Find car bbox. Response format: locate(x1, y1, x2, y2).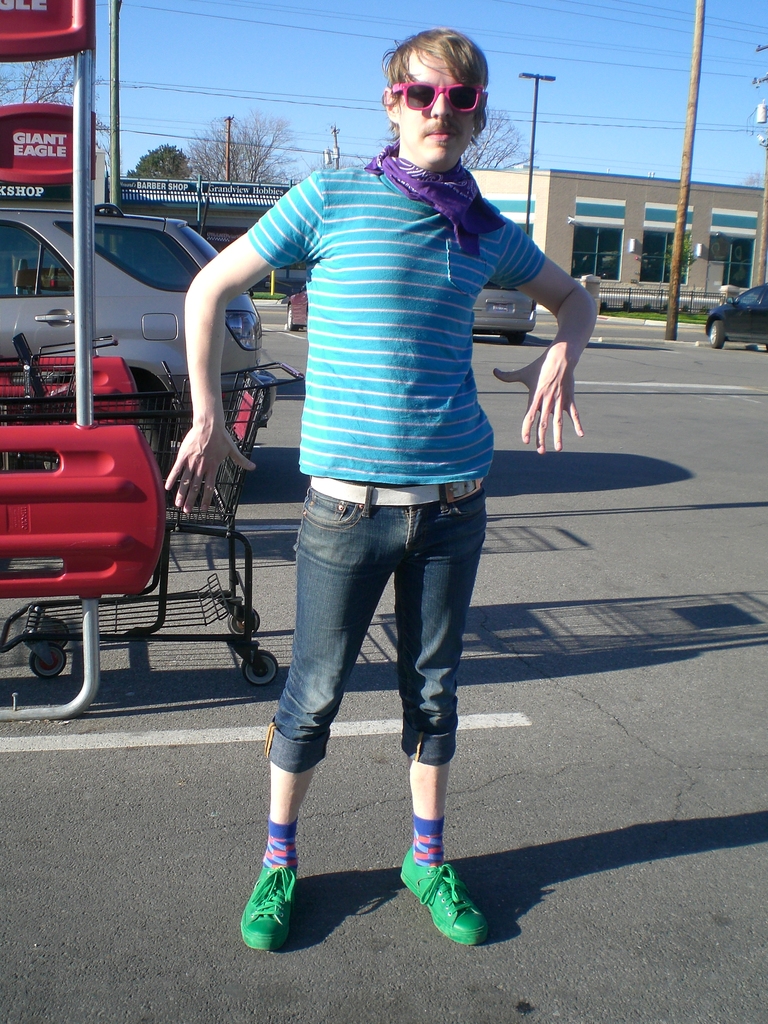
locate(281, 283, 309, 337).
